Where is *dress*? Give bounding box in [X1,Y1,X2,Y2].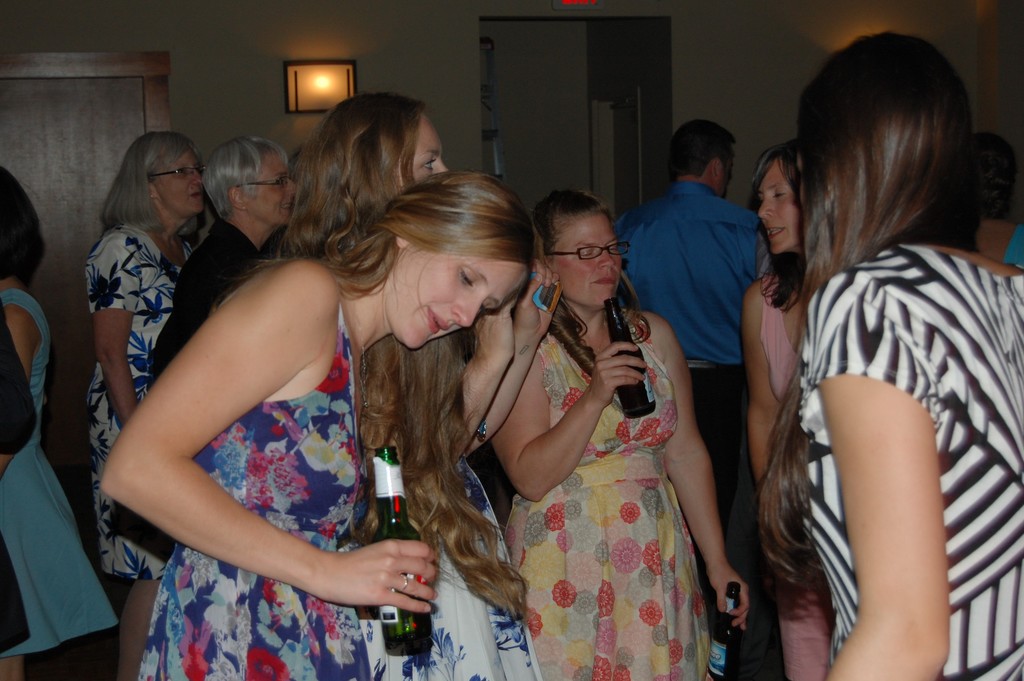
[799,242,1023,680].
